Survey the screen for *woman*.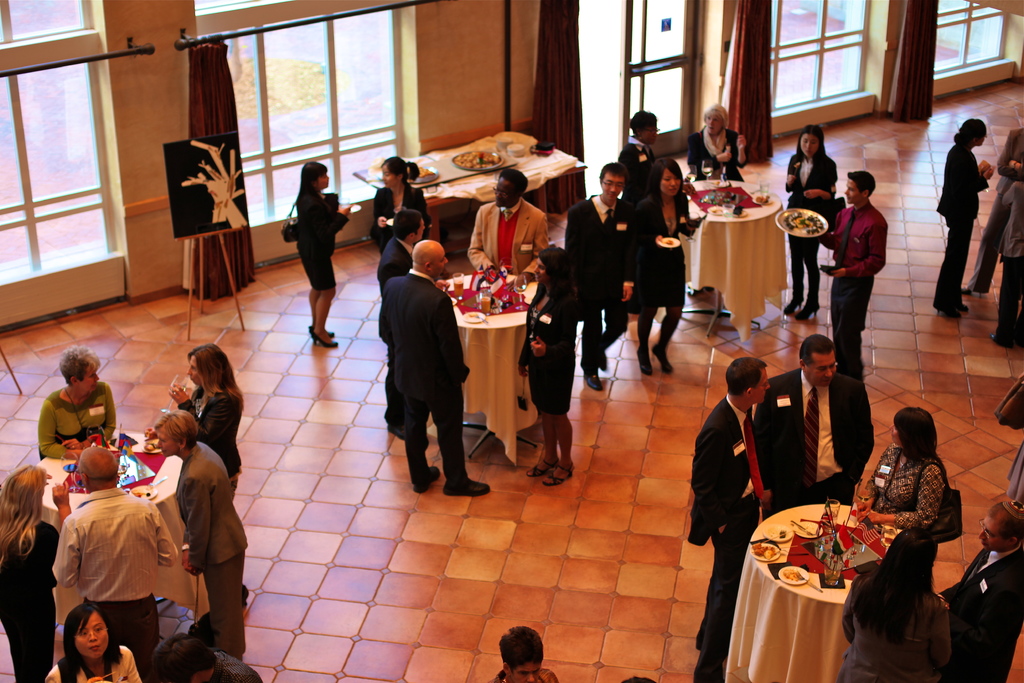
Survey found: (168, 343, 249, 607).
